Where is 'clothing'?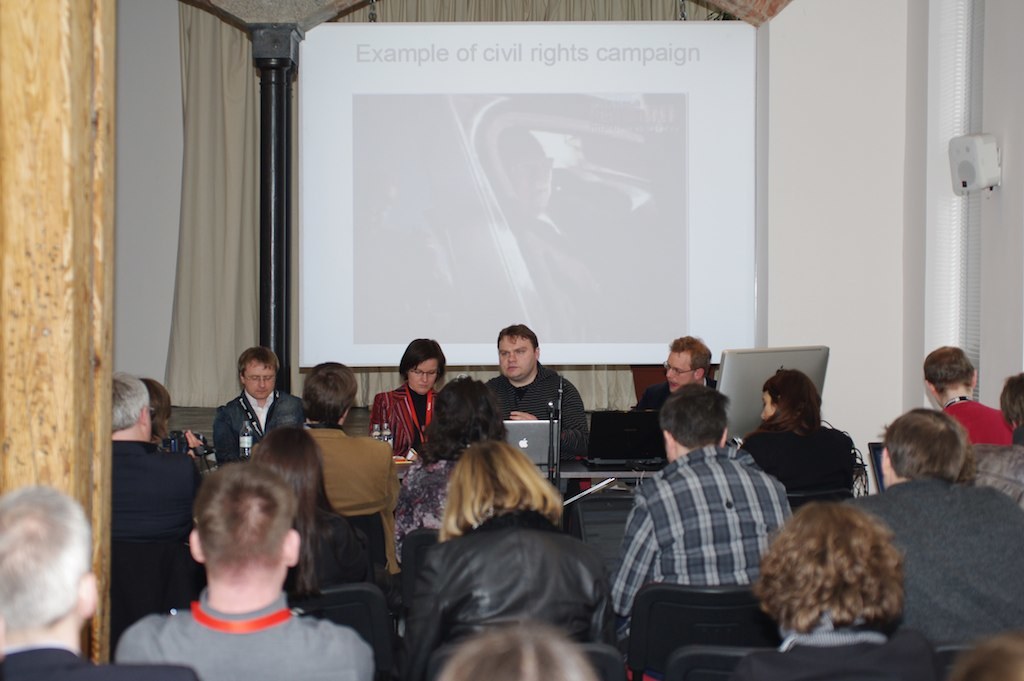
l=841, t=476, r=1023, b=649.
